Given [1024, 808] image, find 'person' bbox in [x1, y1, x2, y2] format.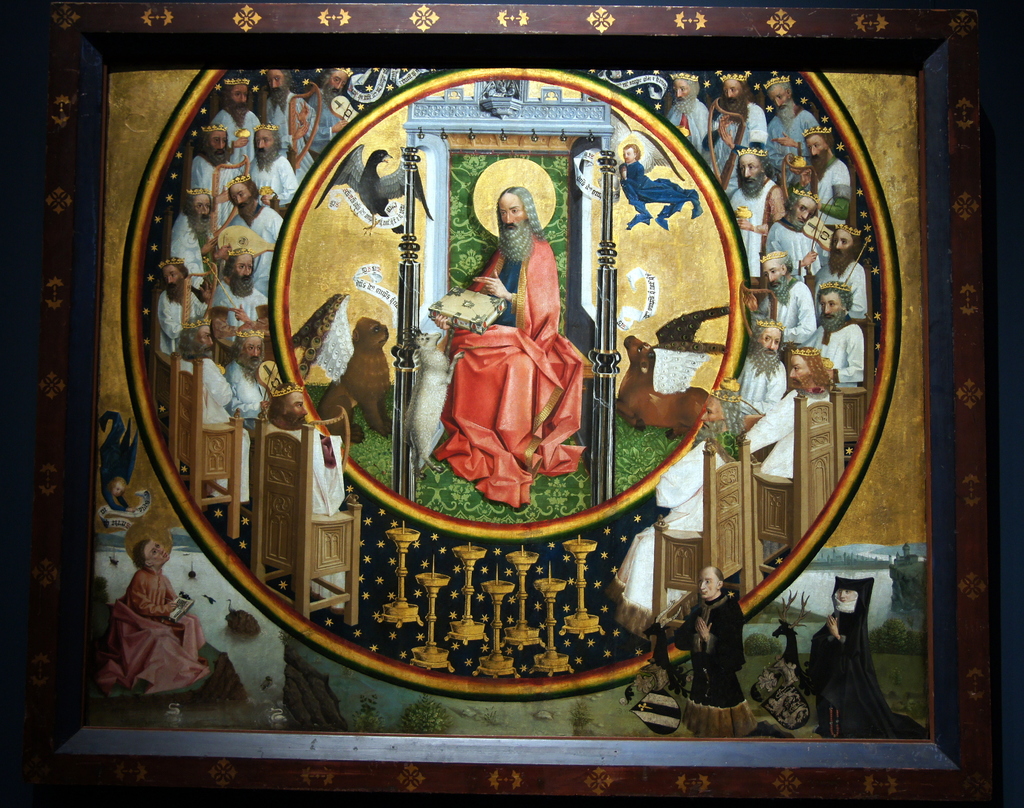
[767, 254, 822, 342].
